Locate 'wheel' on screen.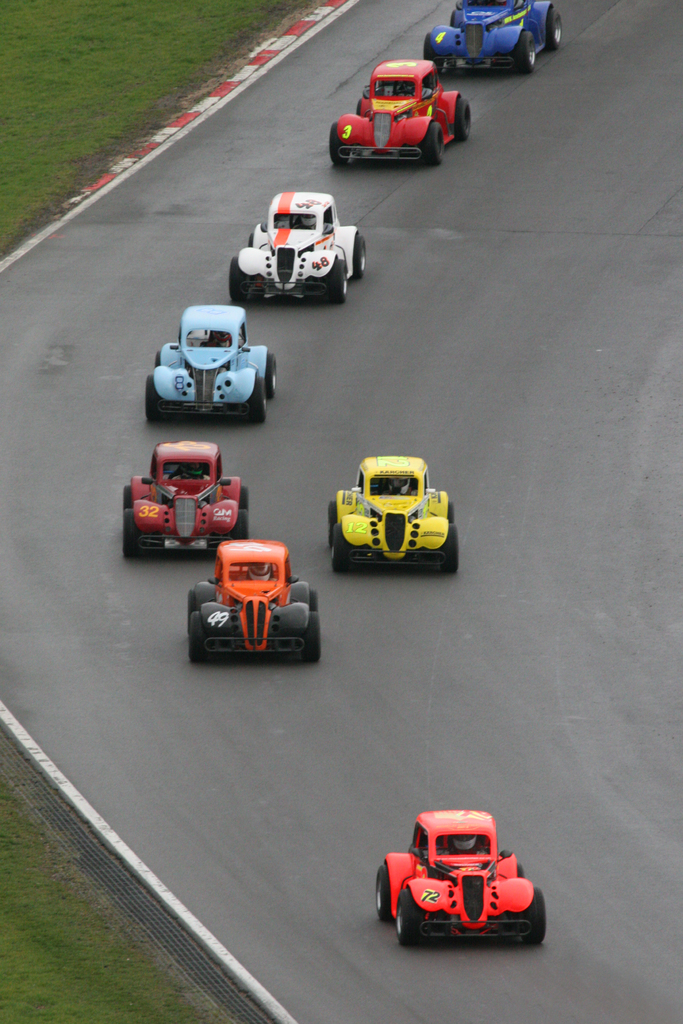
On screen at x1=447 y1=502 x2=456 y2=521.
